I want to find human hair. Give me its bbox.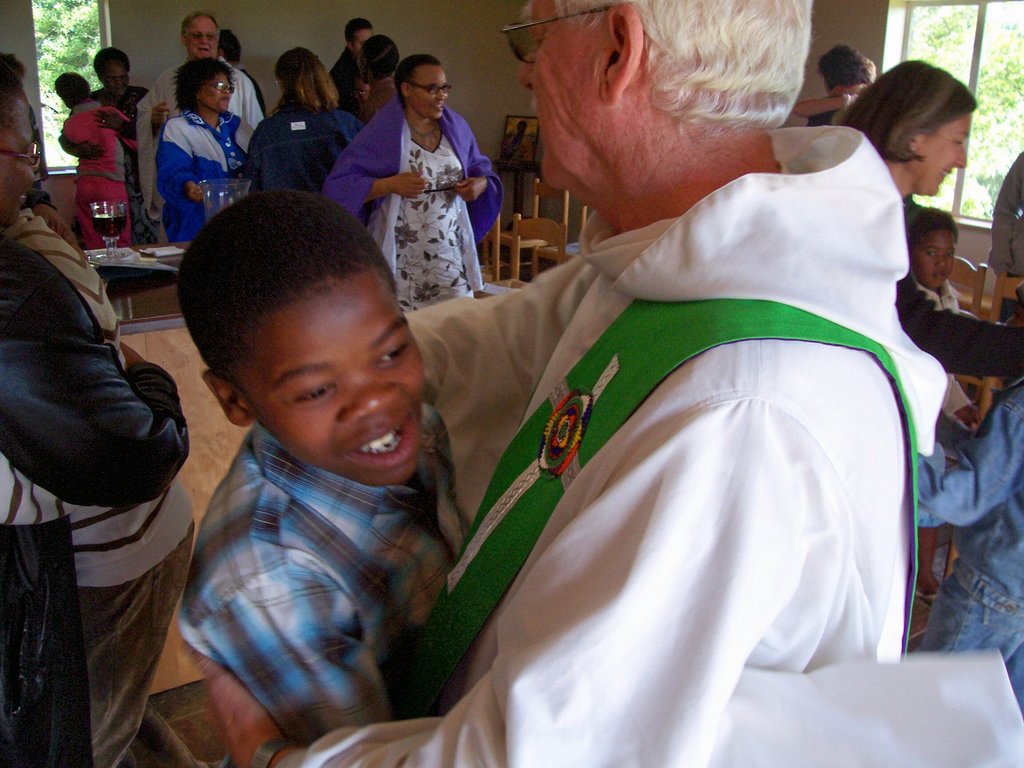
(x1=834, y1=60, x2=977, y2=164).
